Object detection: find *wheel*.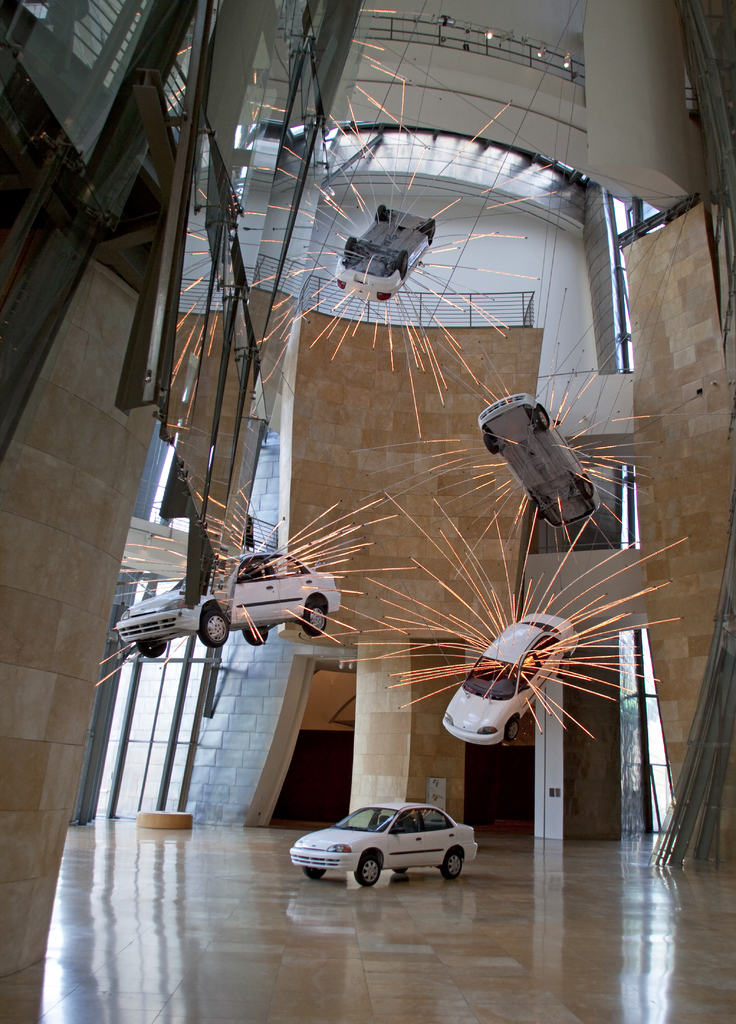
region(345, 235, 357, 256).
